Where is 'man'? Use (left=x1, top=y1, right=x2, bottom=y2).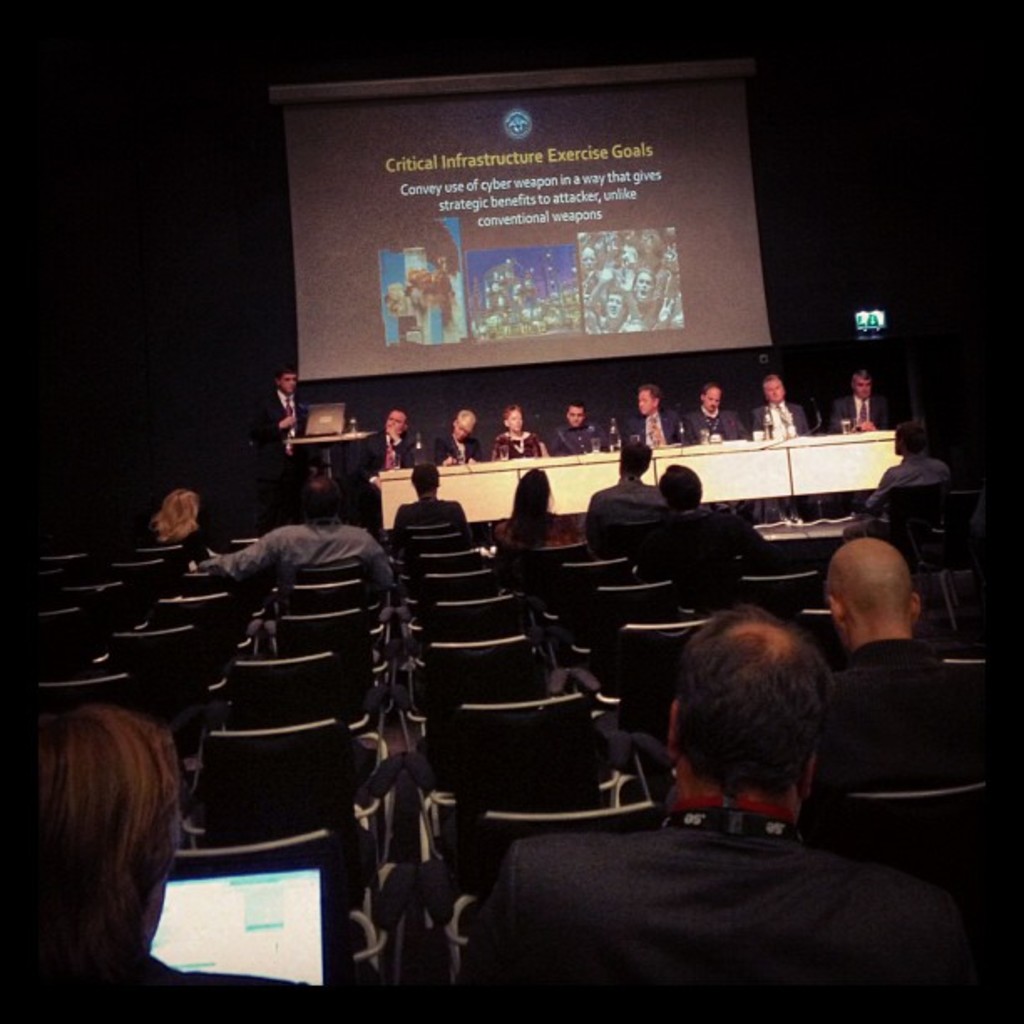
(left=827, top=366, right=892, bottom=433).
